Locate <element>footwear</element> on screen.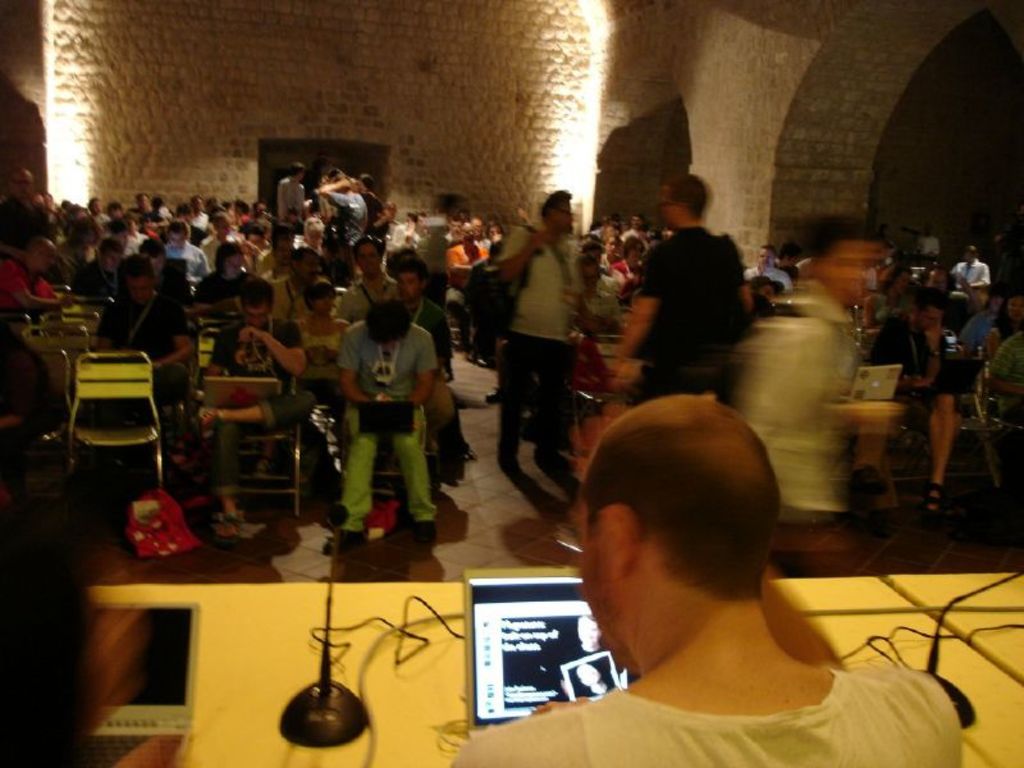
On screen at [924,481,946,515].
